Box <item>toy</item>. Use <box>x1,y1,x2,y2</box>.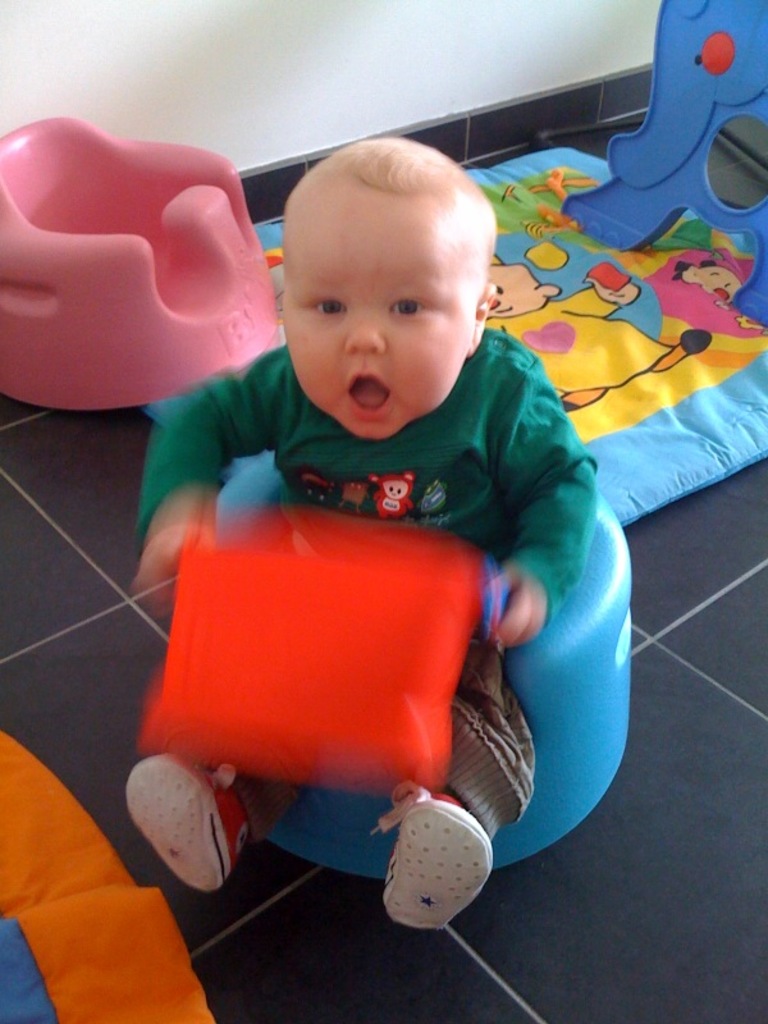
<box>20,97,298,443</box>.
